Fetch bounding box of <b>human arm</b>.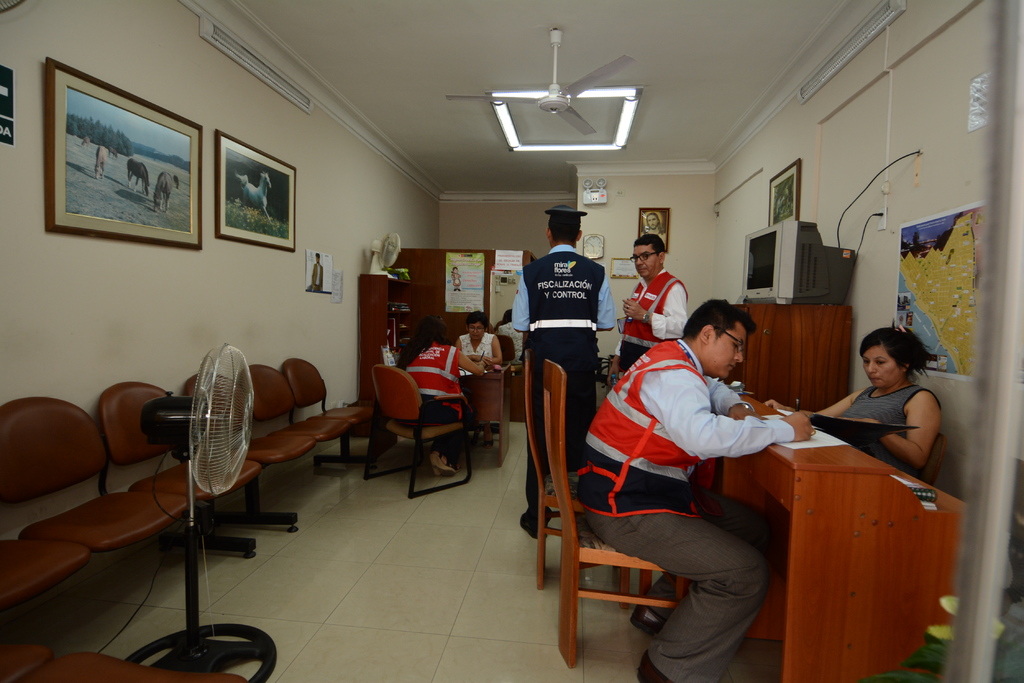
Bbox: box=[593, 273, 619, 330].
